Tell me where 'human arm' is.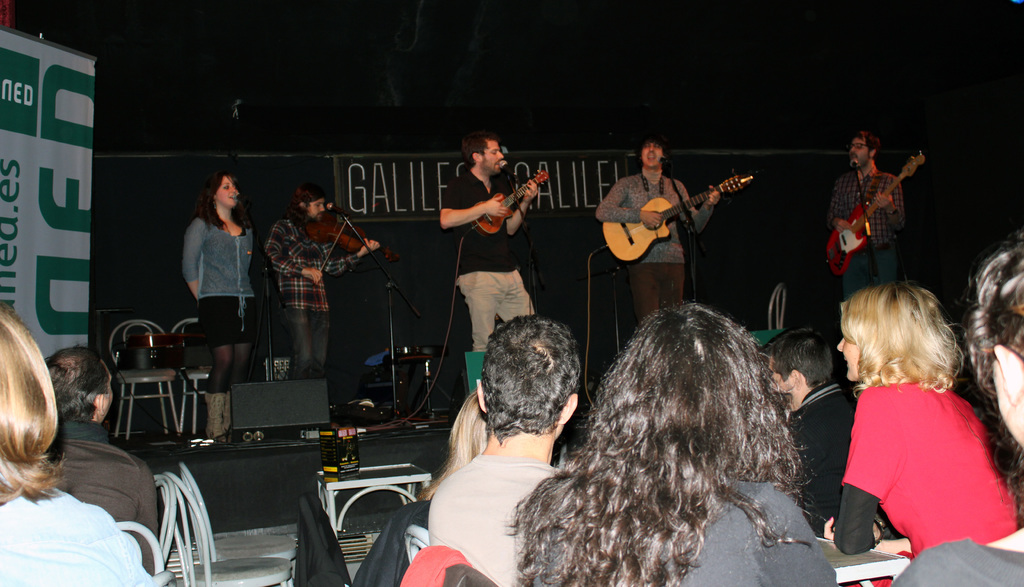
'human arm' is at select_region(596, 179, 666, 230).
